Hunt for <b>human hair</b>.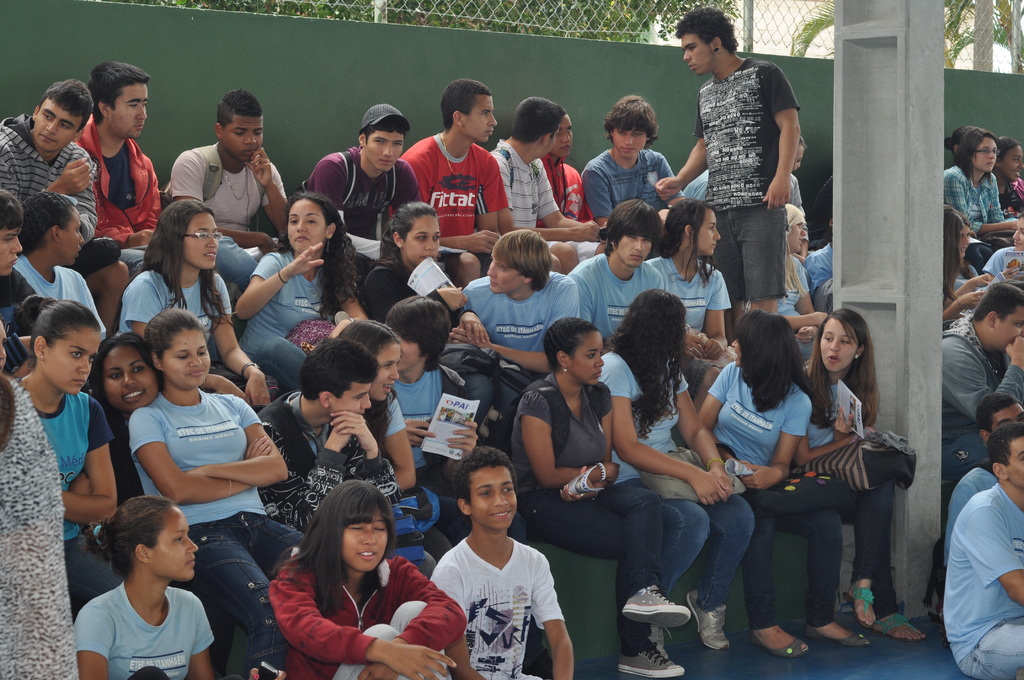
Hunted down at bbox(490, 227, 552, 292).
